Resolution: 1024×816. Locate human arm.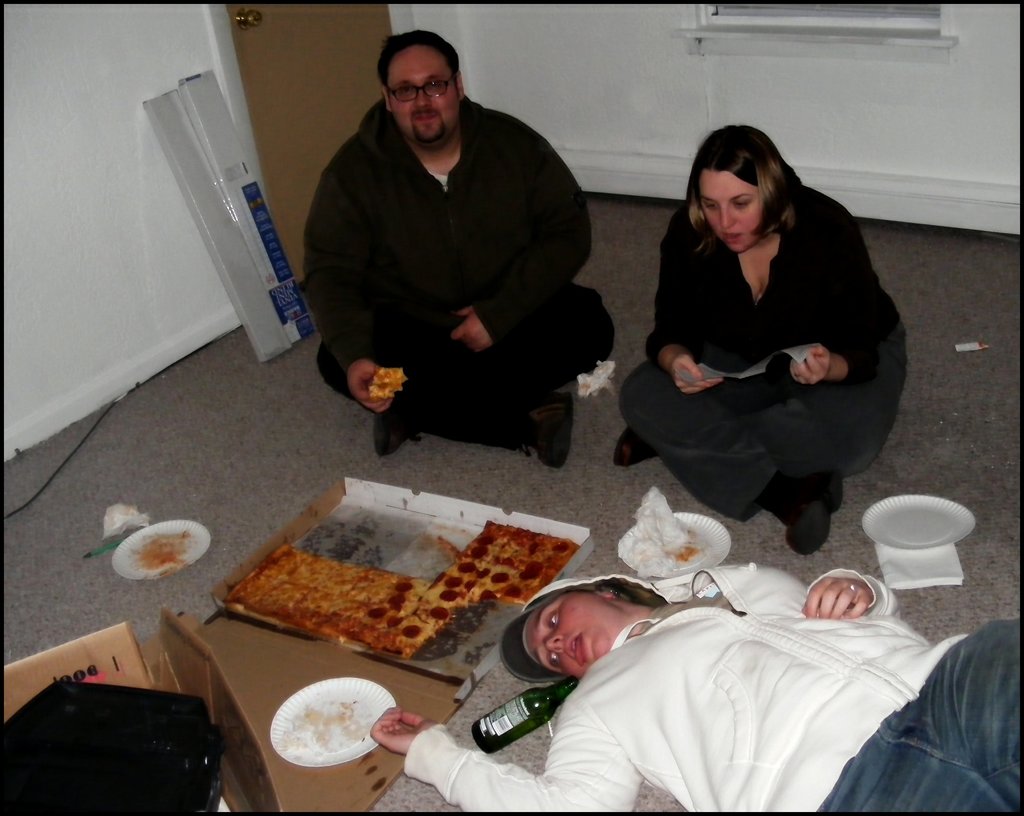
bbox=(651, 209, 726, 399).
